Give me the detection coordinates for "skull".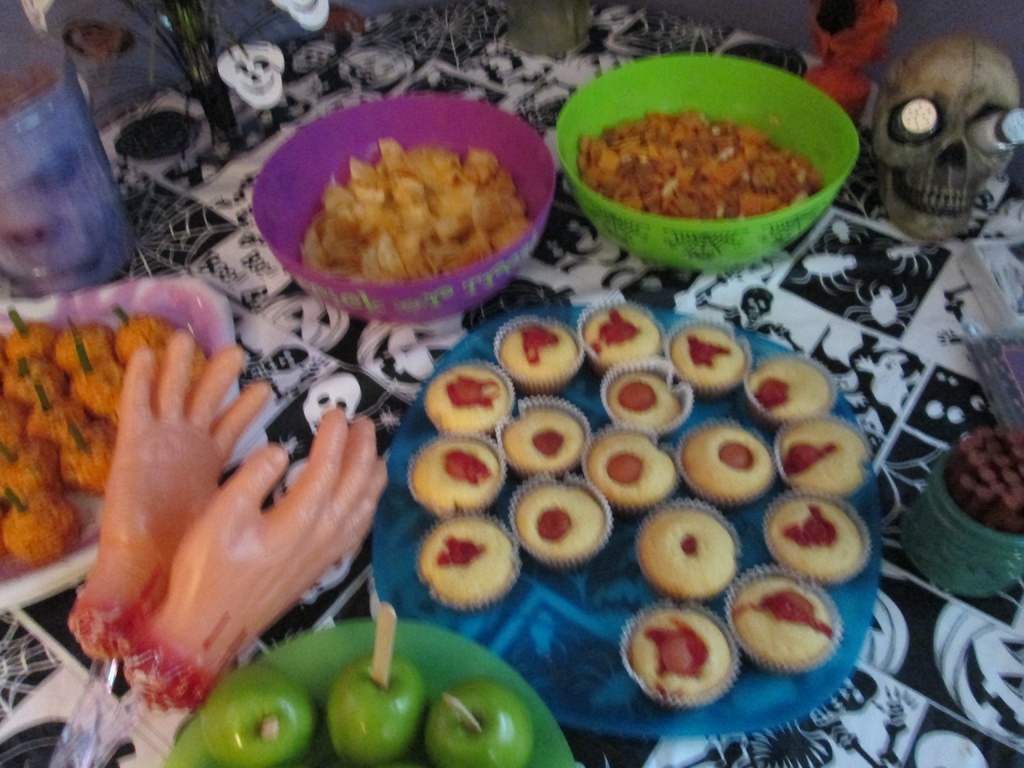
x1=738, y1=284, x2=771, y2=324.
